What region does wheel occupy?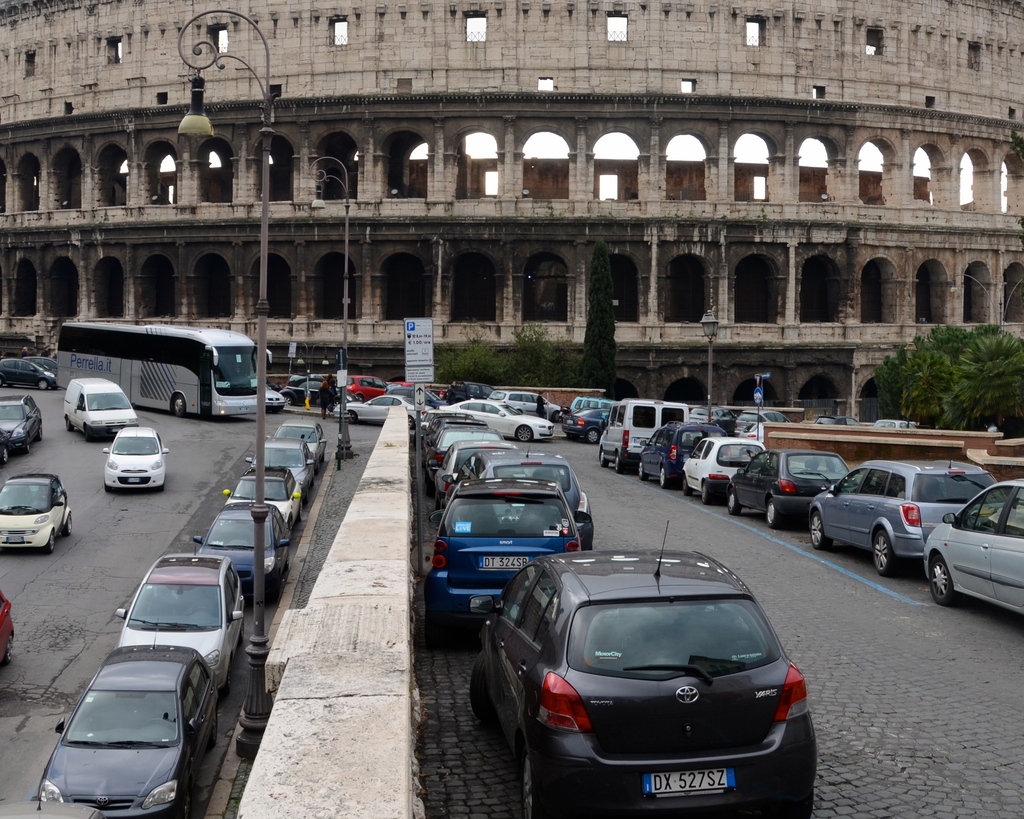
728:488:739:515.
